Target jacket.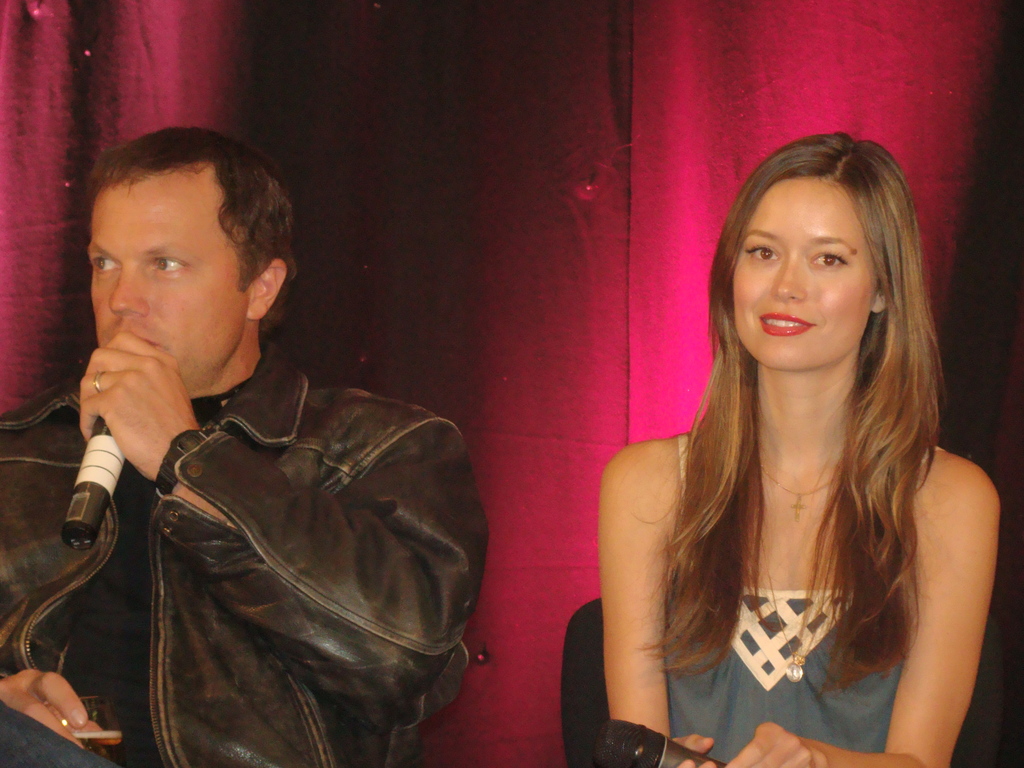
Target region: pyautogui.locateOnScreen(0, 246, 447, 748).
